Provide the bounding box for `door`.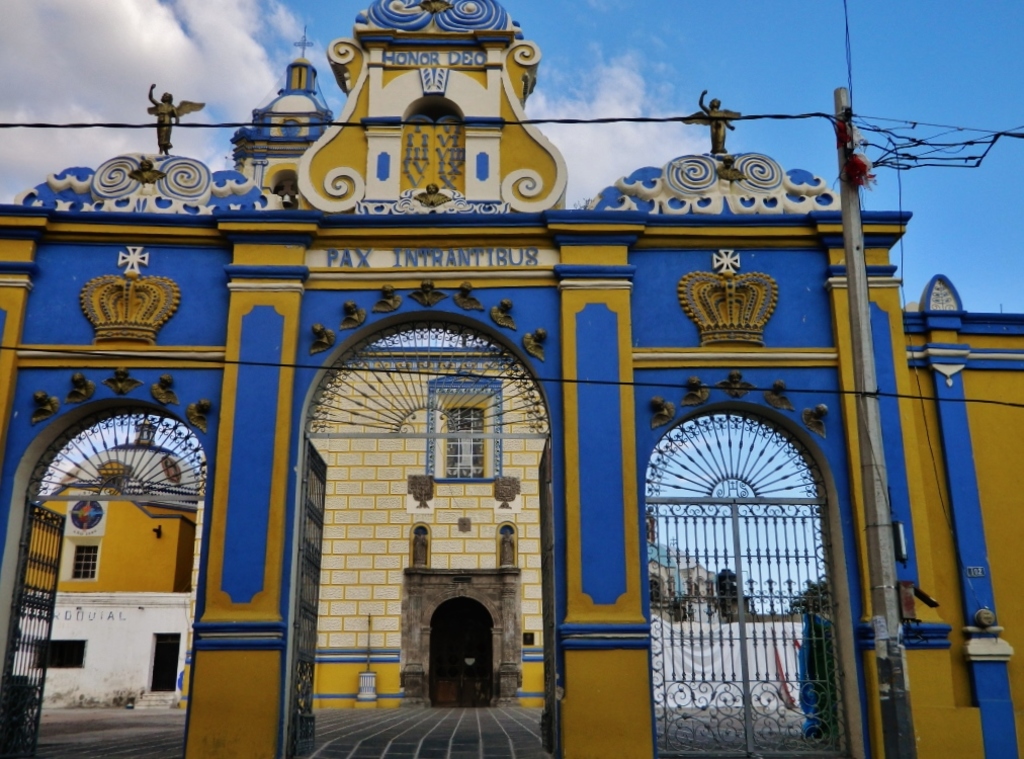
{"x1": 146, "y1": 634, "x2": 183, "y2": 692}.
